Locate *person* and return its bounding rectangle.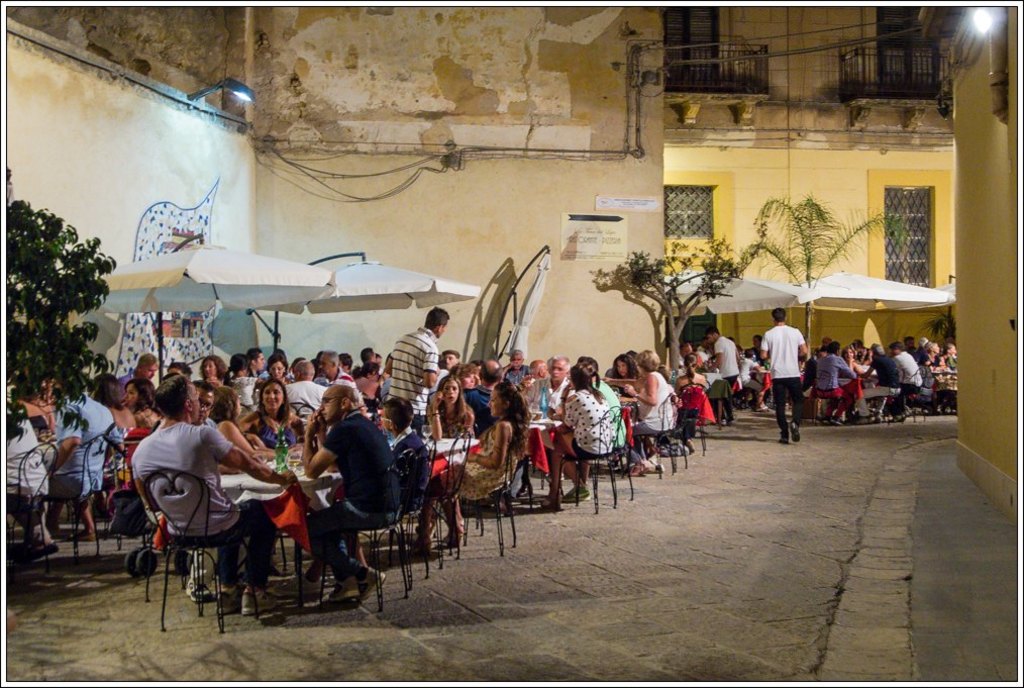
x1=757 y1=295 x2=814 y2=452.
